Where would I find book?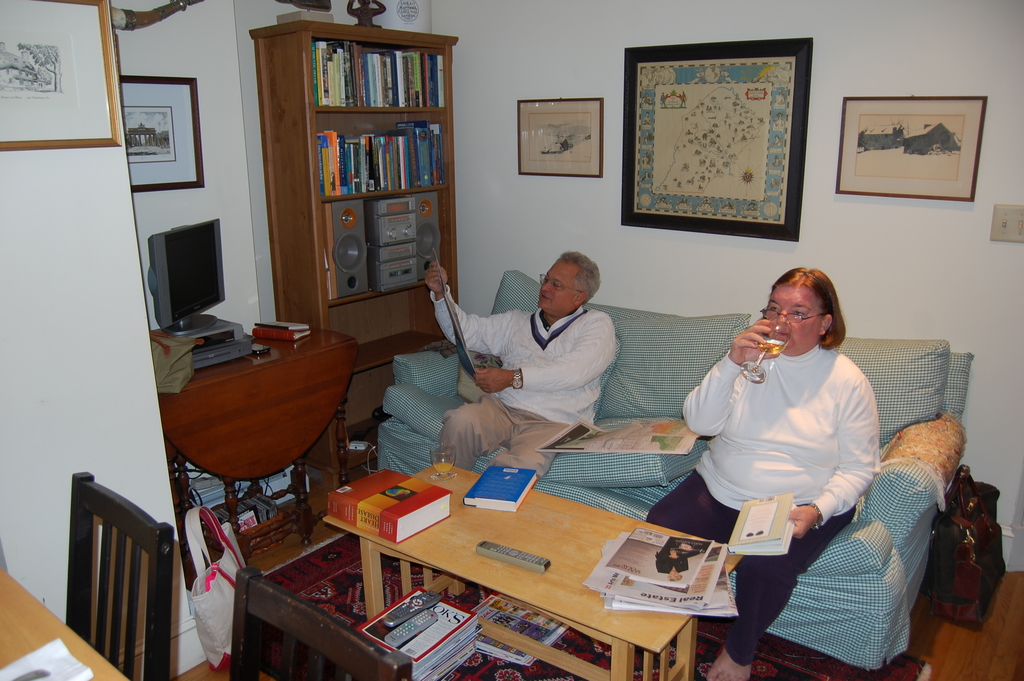
At <box>246,329,320,340</box>.
